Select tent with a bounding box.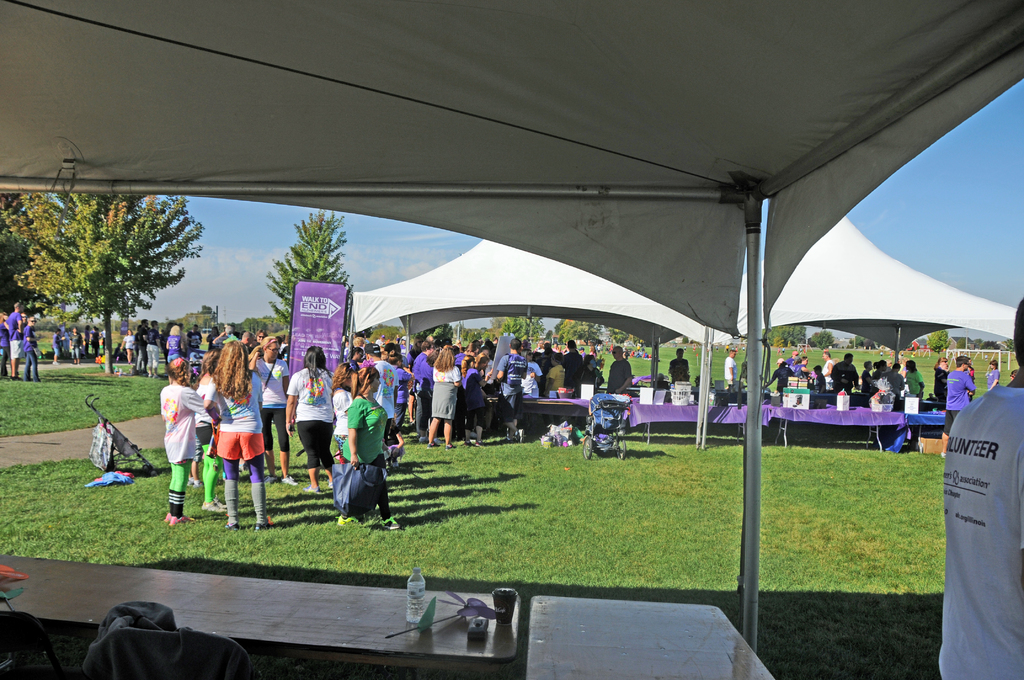
rect(0, 0, 1023, 679).
